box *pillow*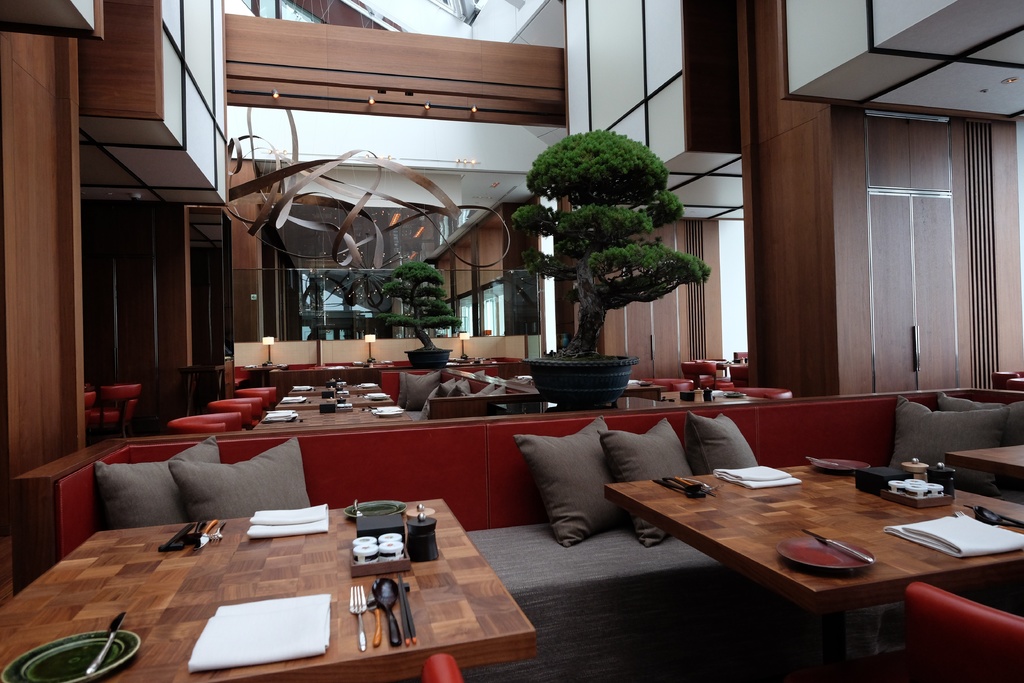
box(401, 372, 435, 409)
